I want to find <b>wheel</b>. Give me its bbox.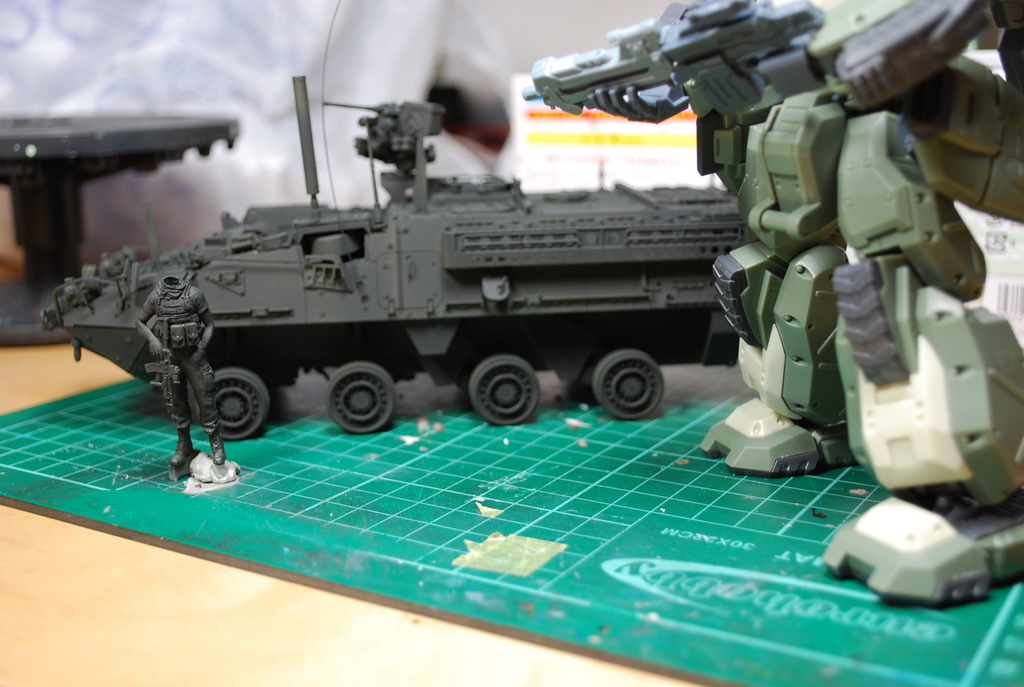
<region>325, 363, 400, 440</region>.
